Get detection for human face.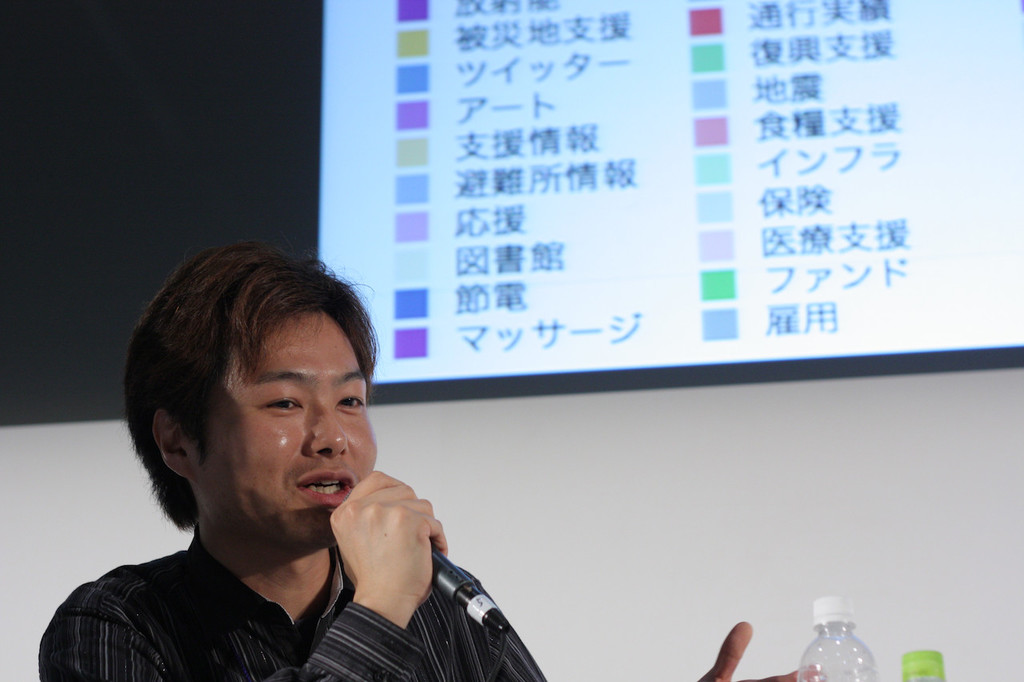
Detection: [x1=197, y1=313, x2=380, y2=548].
